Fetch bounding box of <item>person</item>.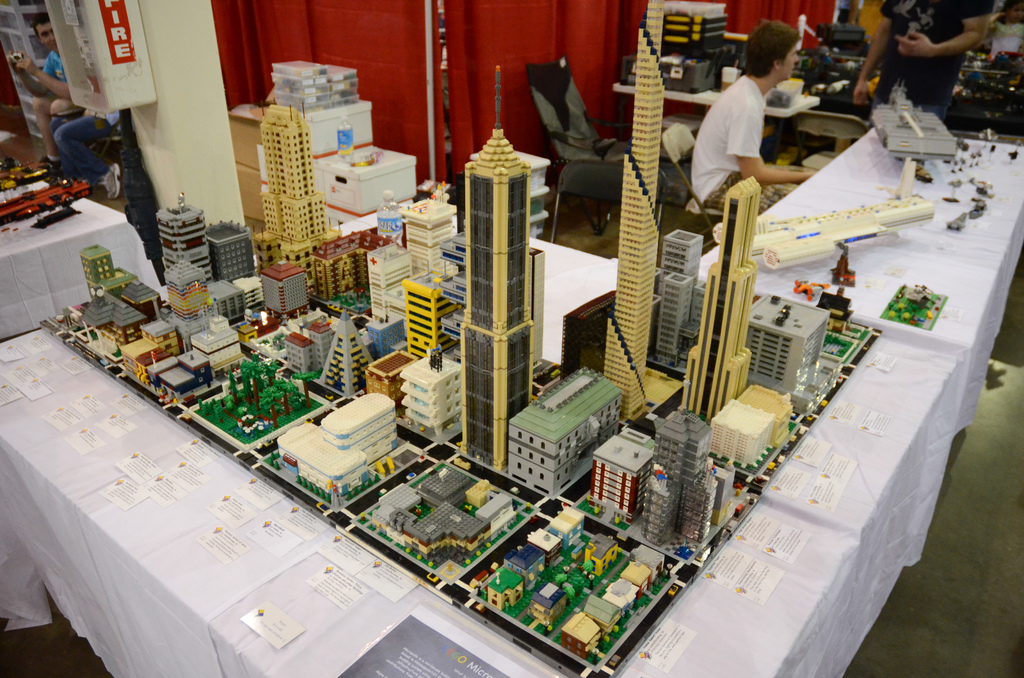
Bbox: select_region(851, 0, 992, 131).
